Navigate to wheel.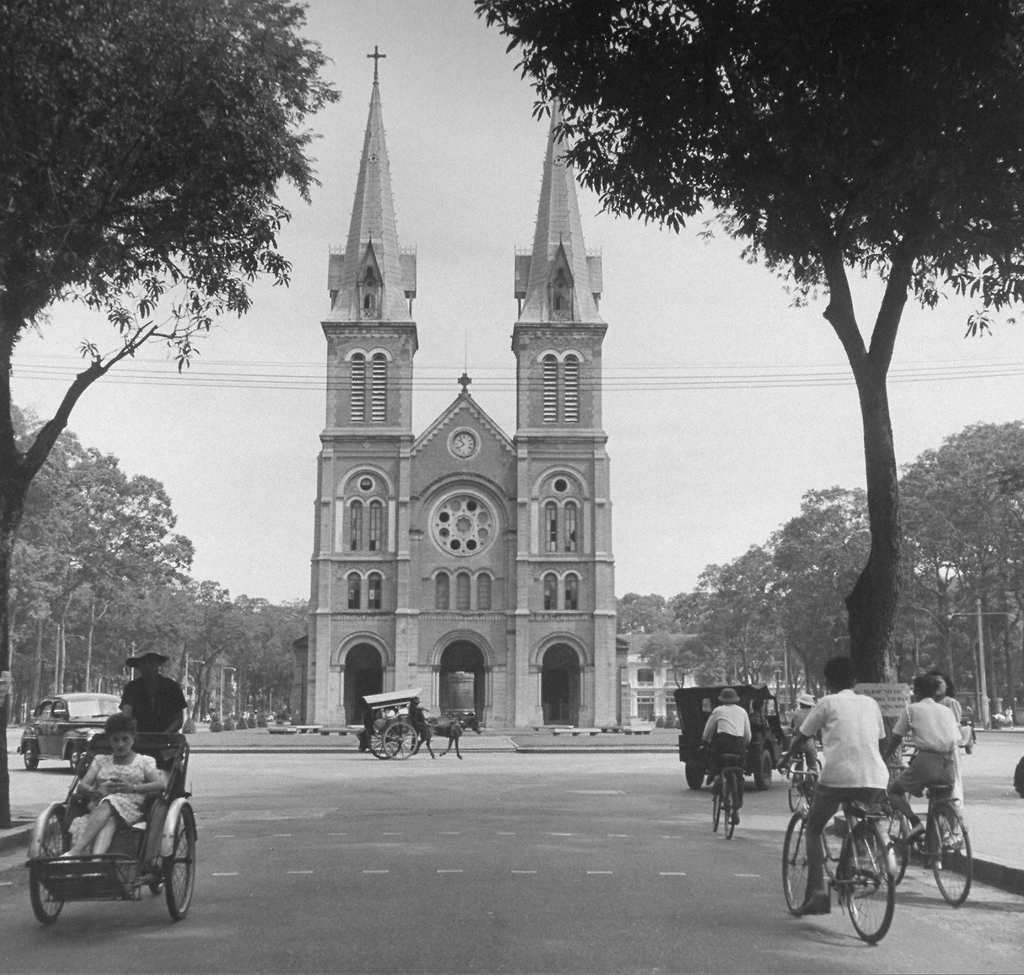
Navigation target: x1=381 y1=719 x2=418 y2=757.
